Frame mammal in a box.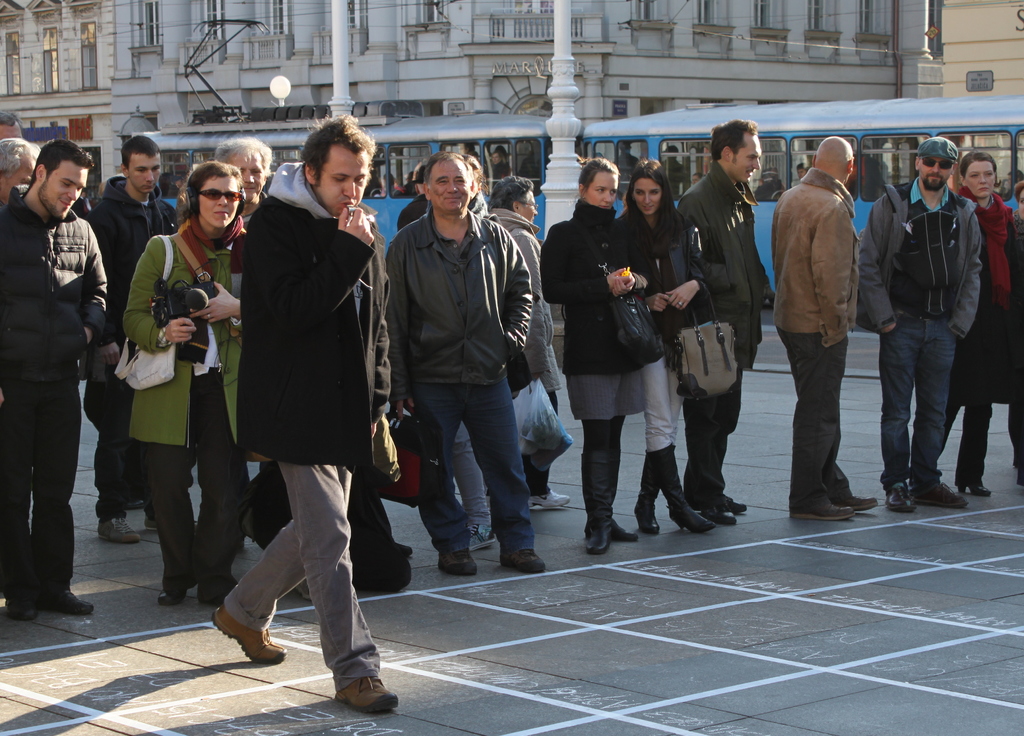
locate(1, 106, 27, 139).
